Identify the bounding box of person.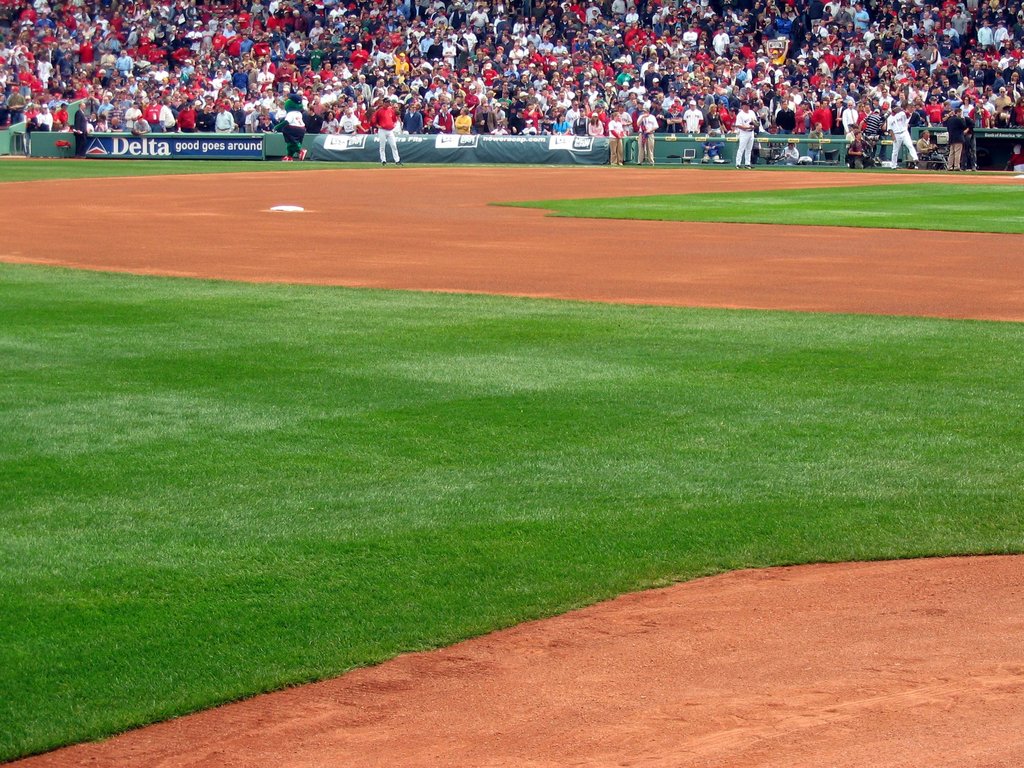
(left=778, top=138, right=801, bottom=165).
